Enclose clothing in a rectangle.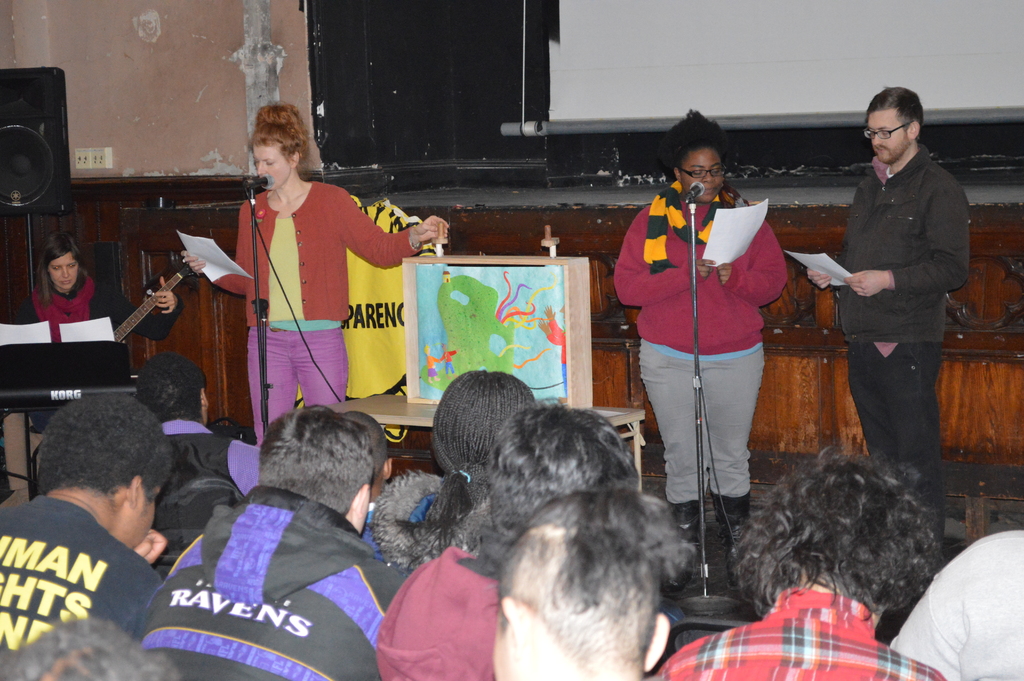
(0,274,184,355).
